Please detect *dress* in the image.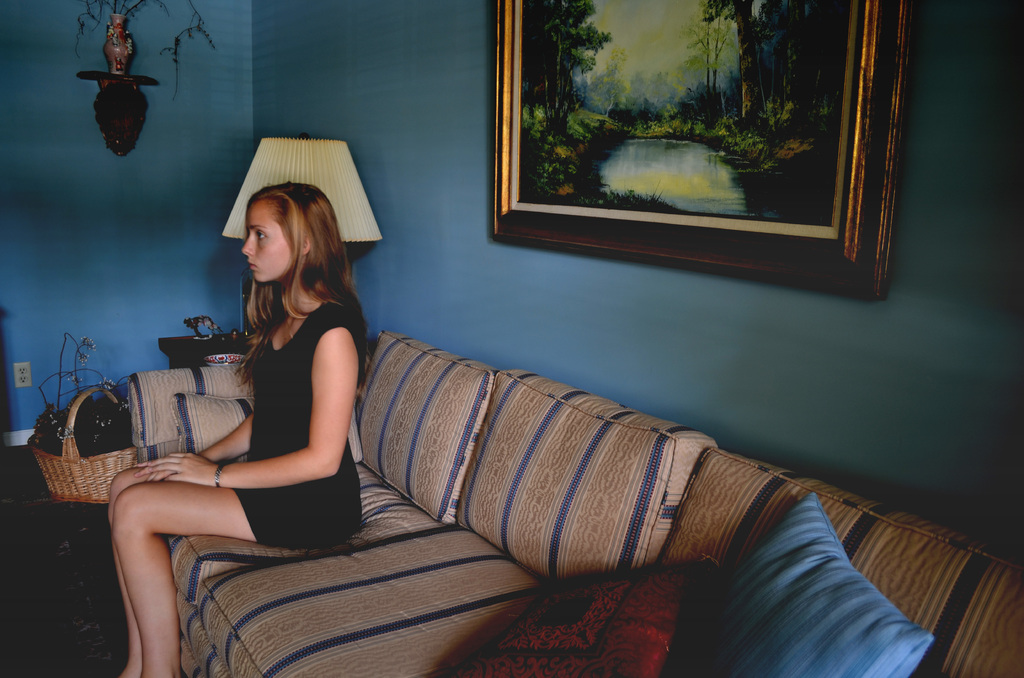
rect(236, 301, 362, 550).
